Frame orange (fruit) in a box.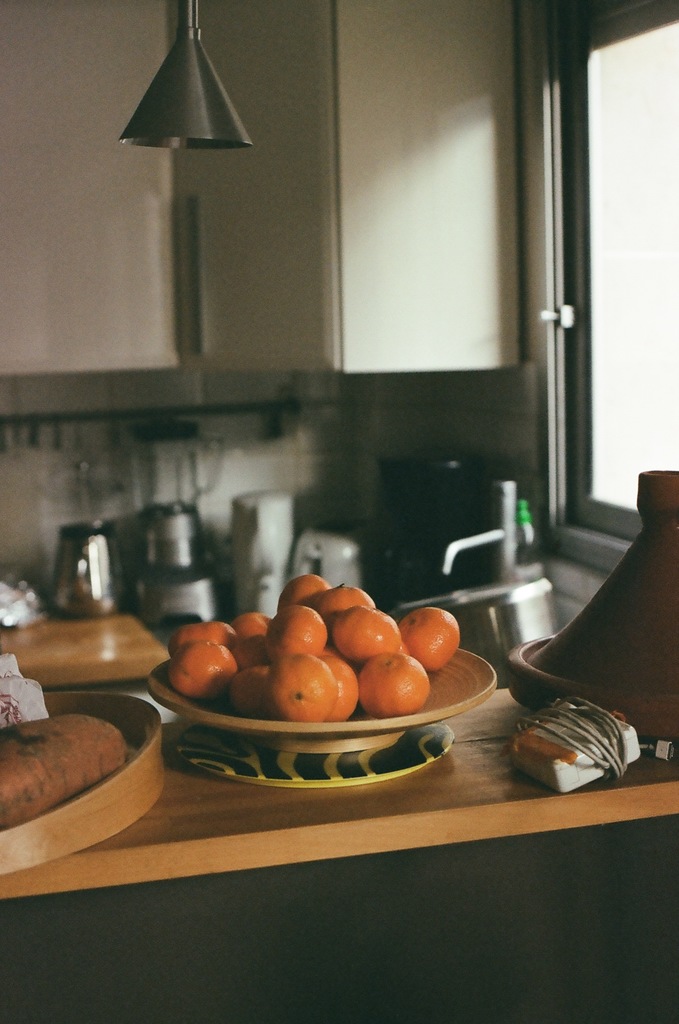
BBox(266, 595, 315, 660).
